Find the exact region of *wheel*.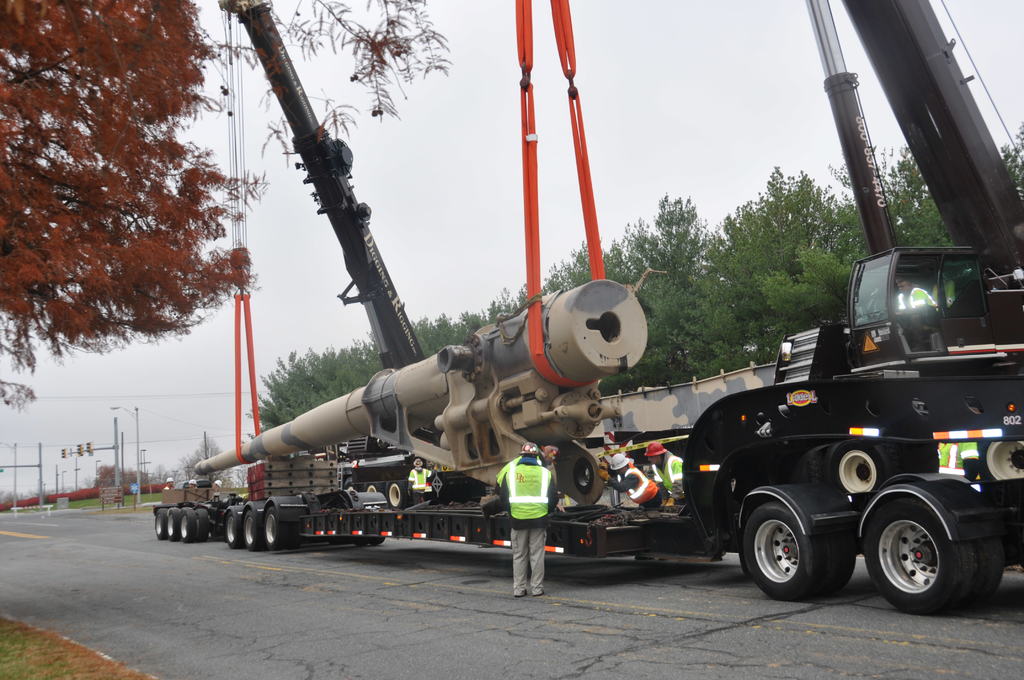
Exact region: region(362, 483, 383, 493).
